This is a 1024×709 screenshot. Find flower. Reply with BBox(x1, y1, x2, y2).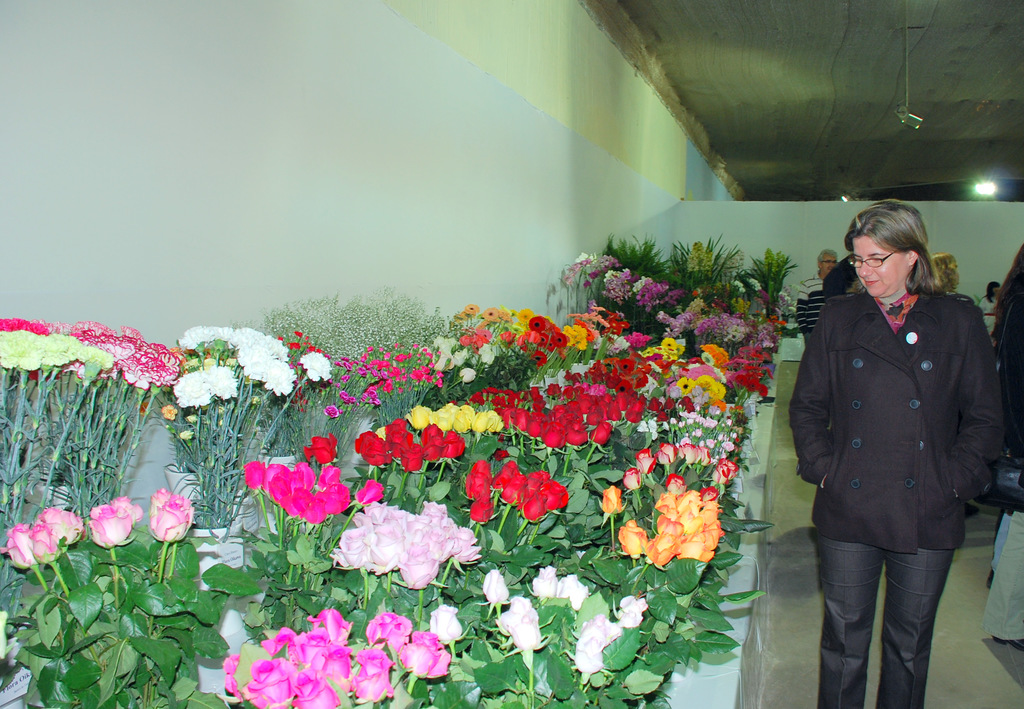
BBox(493, 593, 544, 653).
